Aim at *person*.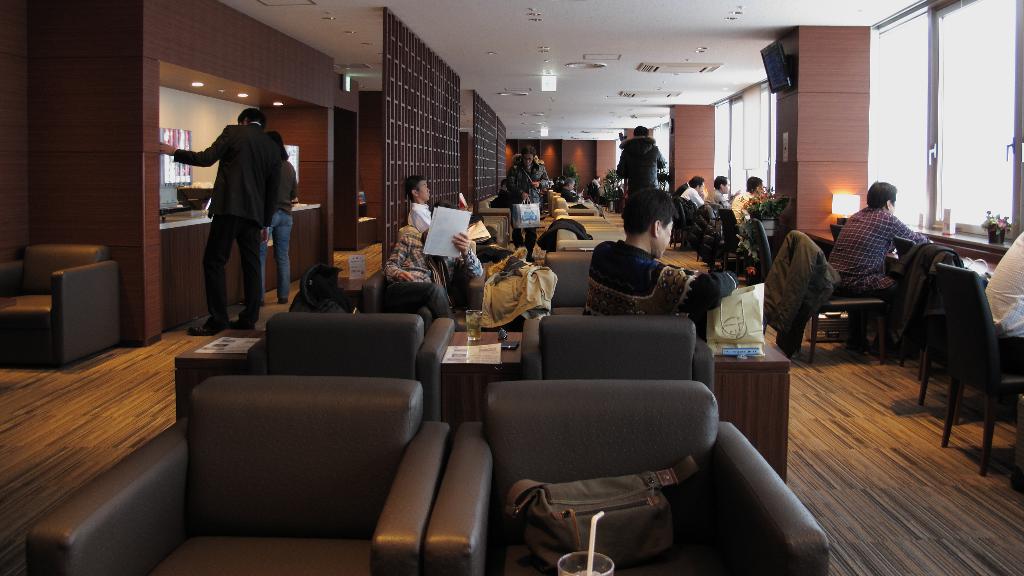
Aimed at Rect(583, 180, 738, 355).
